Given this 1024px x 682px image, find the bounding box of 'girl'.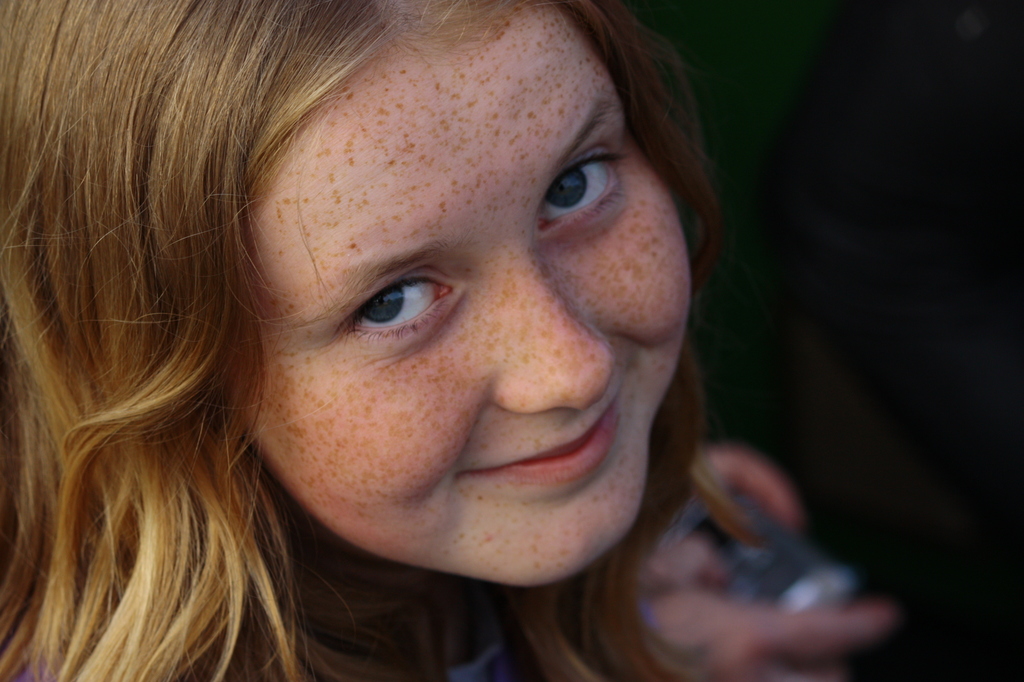
[1,1,888,676].
